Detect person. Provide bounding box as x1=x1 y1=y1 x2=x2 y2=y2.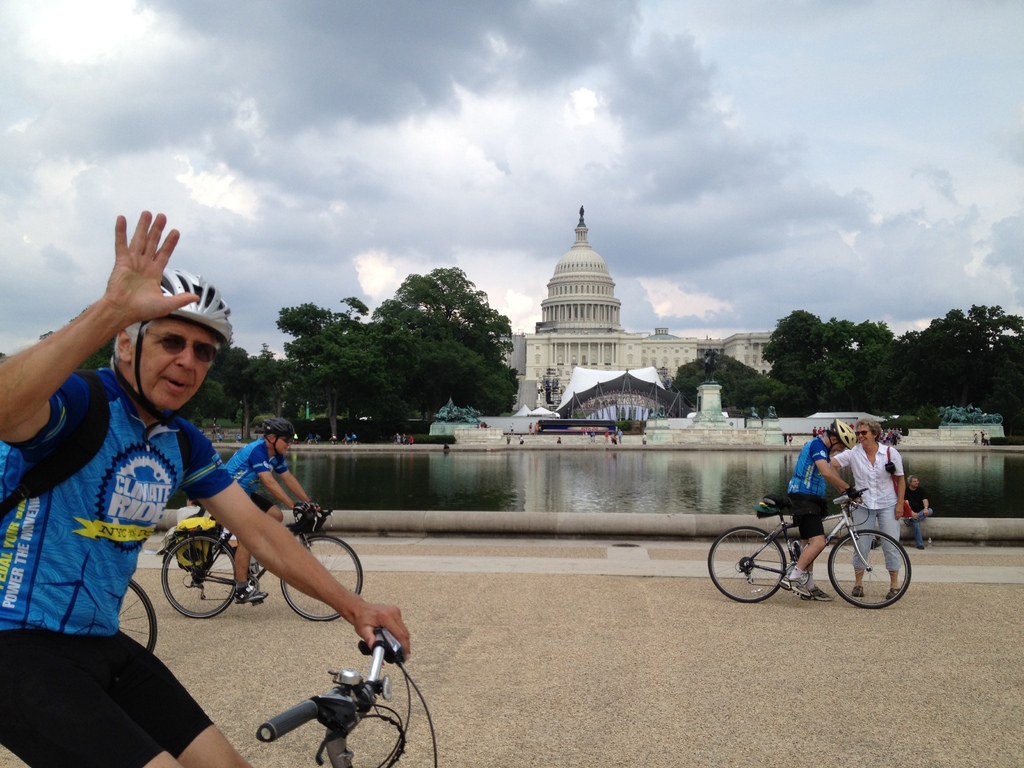
x1=521 y1=435 x2=526 y2=441.
